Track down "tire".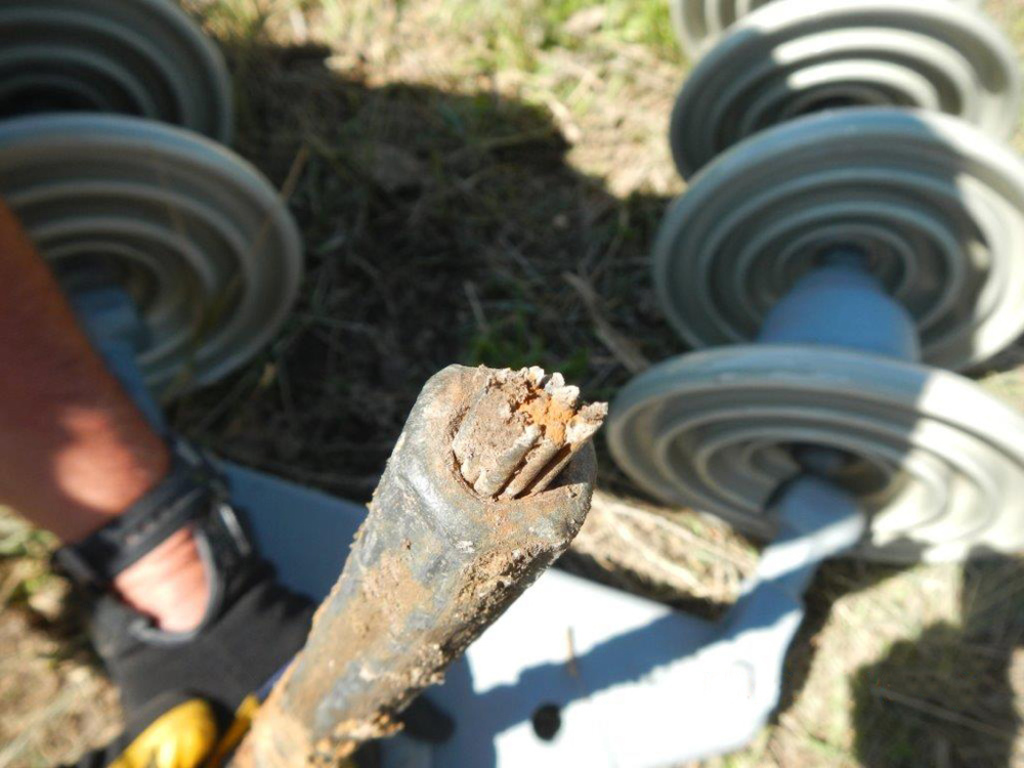
Tracked to l=0, t=0, r=224, b=147.
